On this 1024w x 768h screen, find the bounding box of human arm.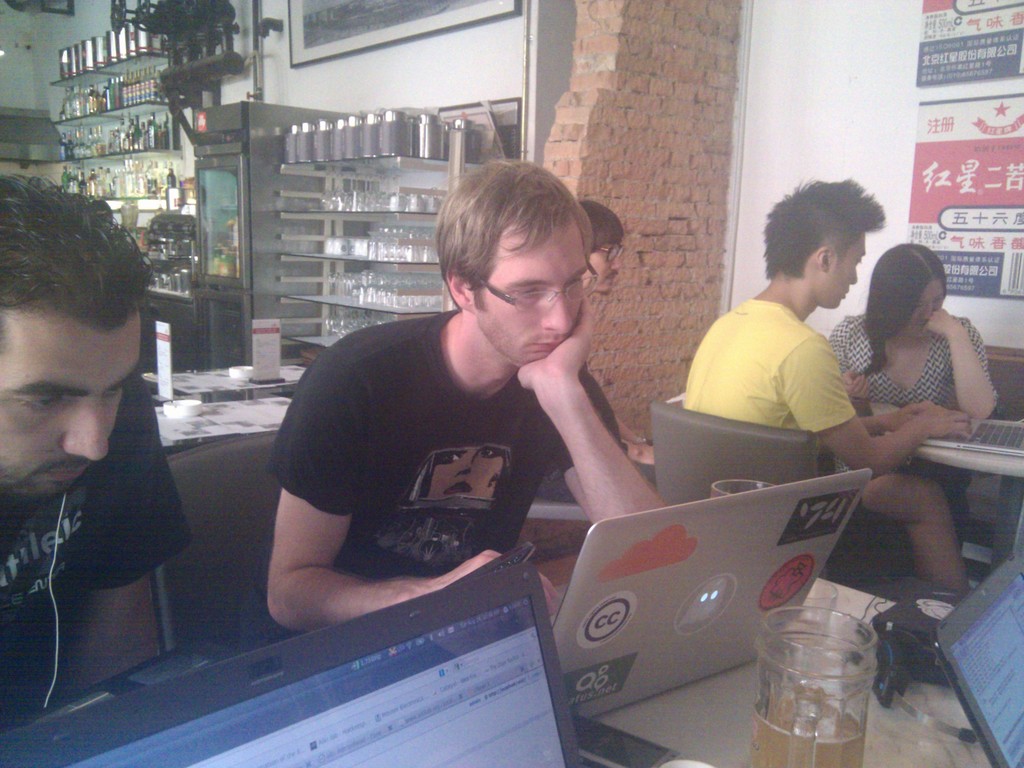
Bounding box: {"left": 791, "top": 340, "right": 975, "bottom": 481}.
